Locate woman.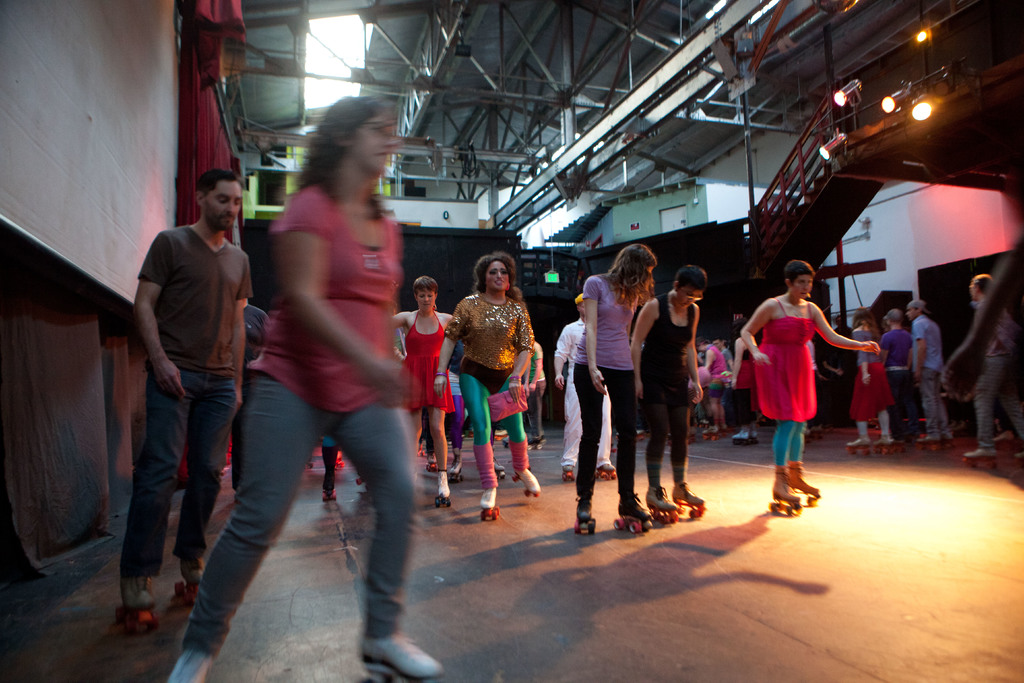
Bounding box: {"x1": 386, "y1": 277, "x2": 460, "y2": 514}.
